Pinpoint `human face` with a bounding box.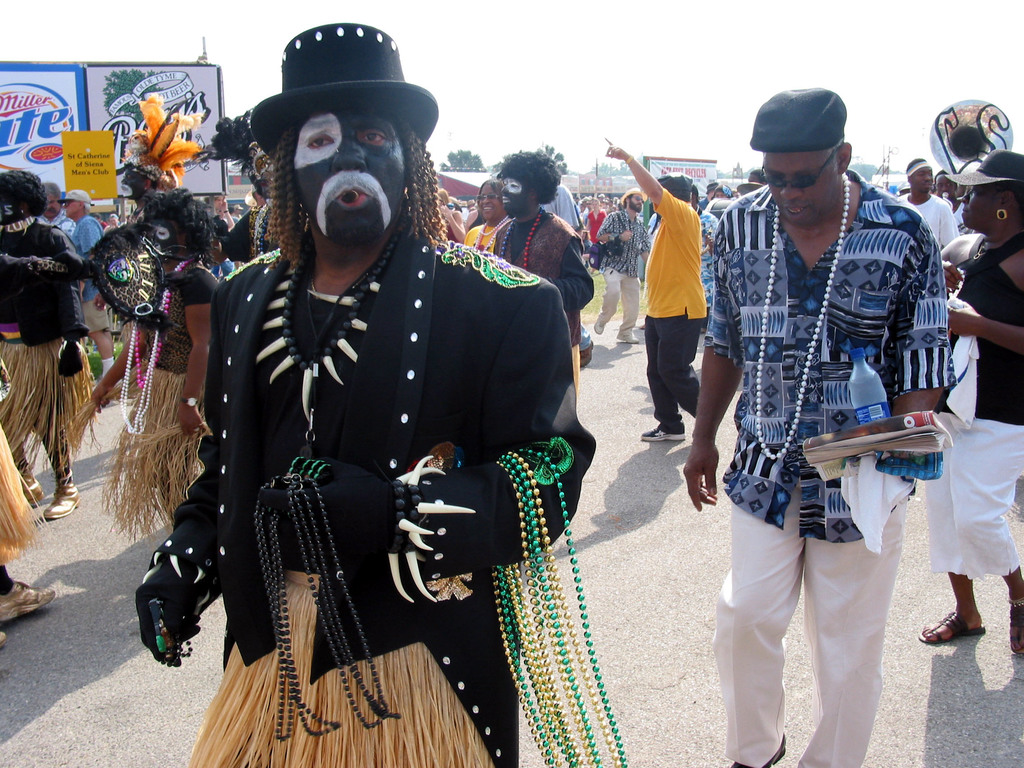
759,147,840,225.
